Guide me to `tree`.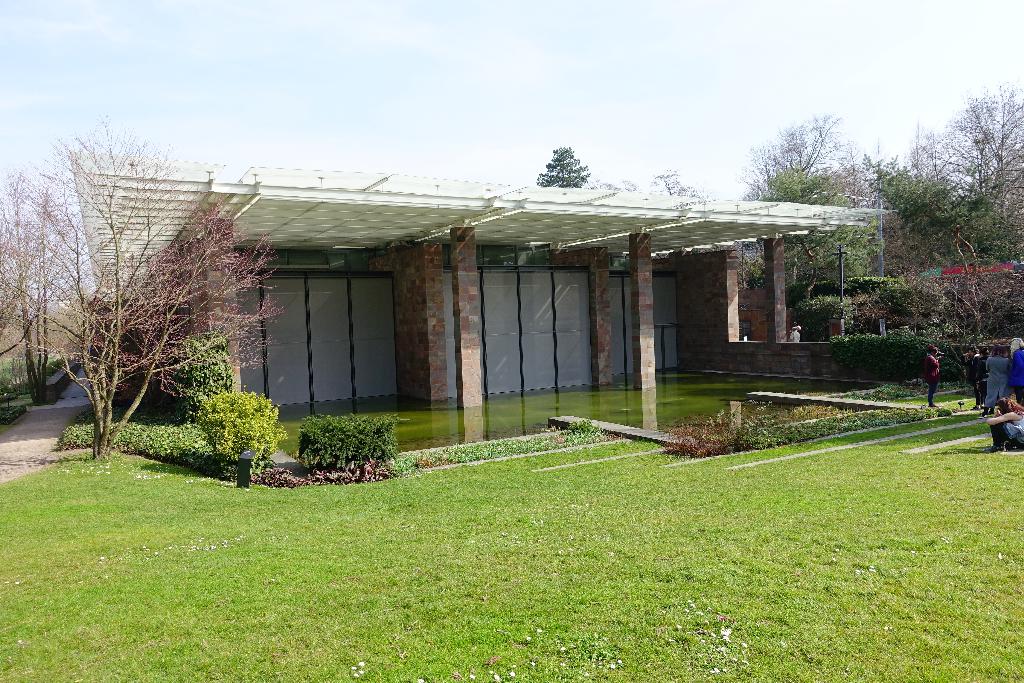
Guidance: {"left": 0, "top": 183, "right": 77, "bottom": 404}.
